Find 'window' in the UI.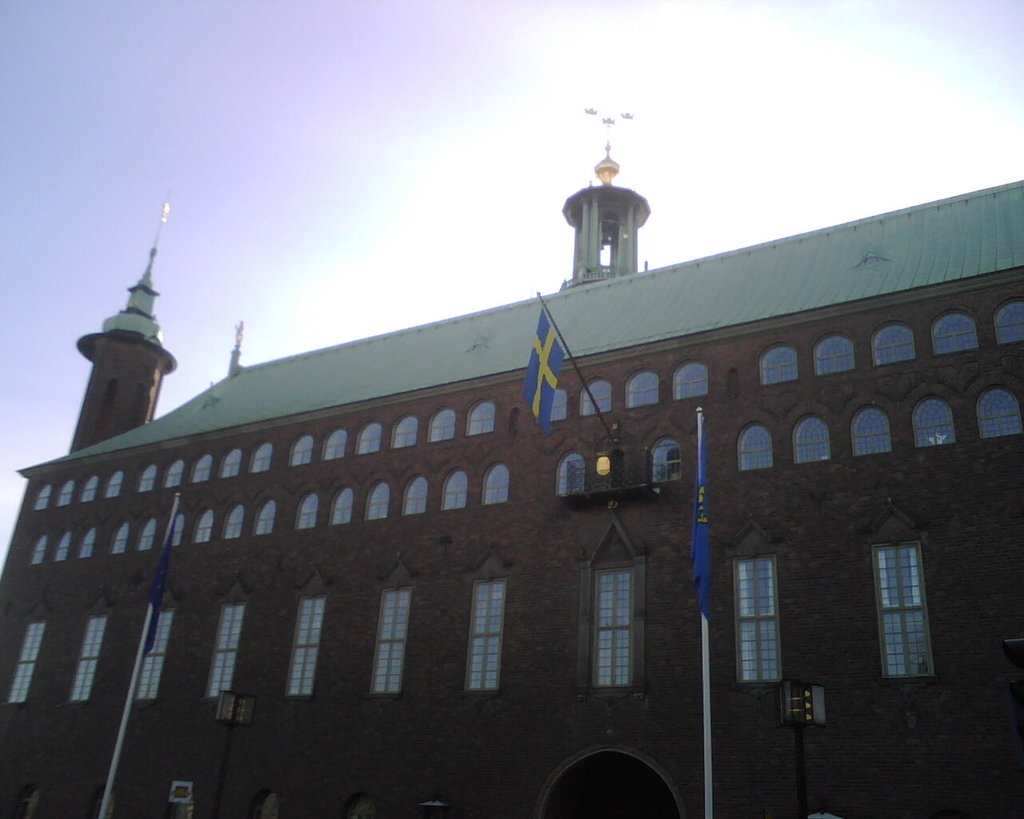
UI element at Rect(986, 305, 1023, 355).
